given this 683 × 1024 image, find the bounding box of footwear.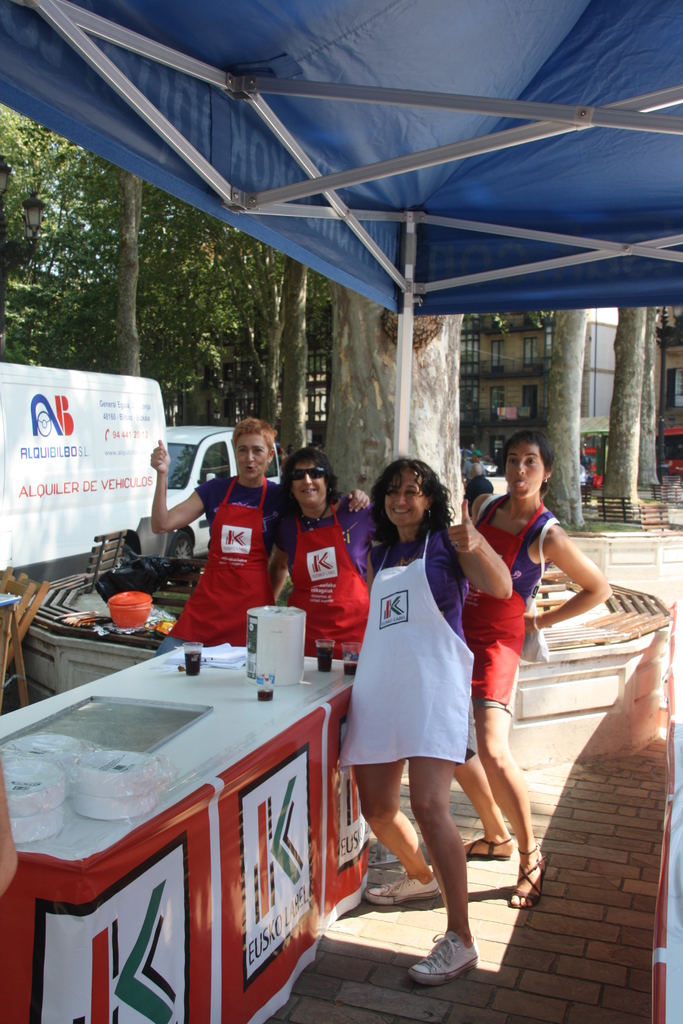
465, 830, 511, 865.
